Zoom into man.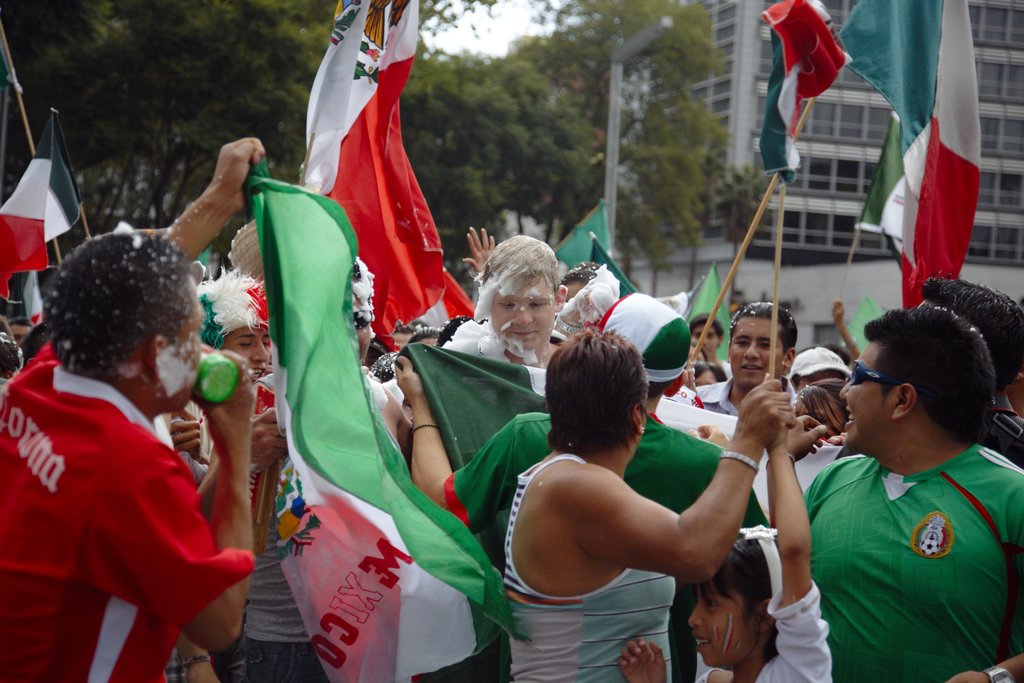
Zoom target: BBox(780, 277, 1023, 682).
